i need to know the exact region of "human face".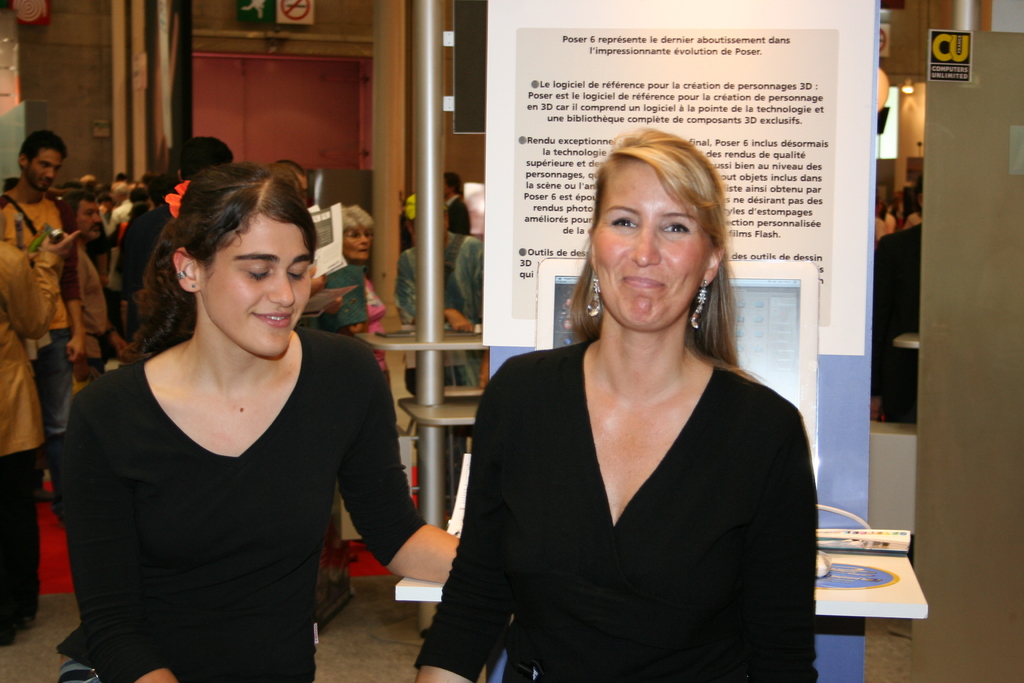
Region: box(344, 226, 372, 262).
